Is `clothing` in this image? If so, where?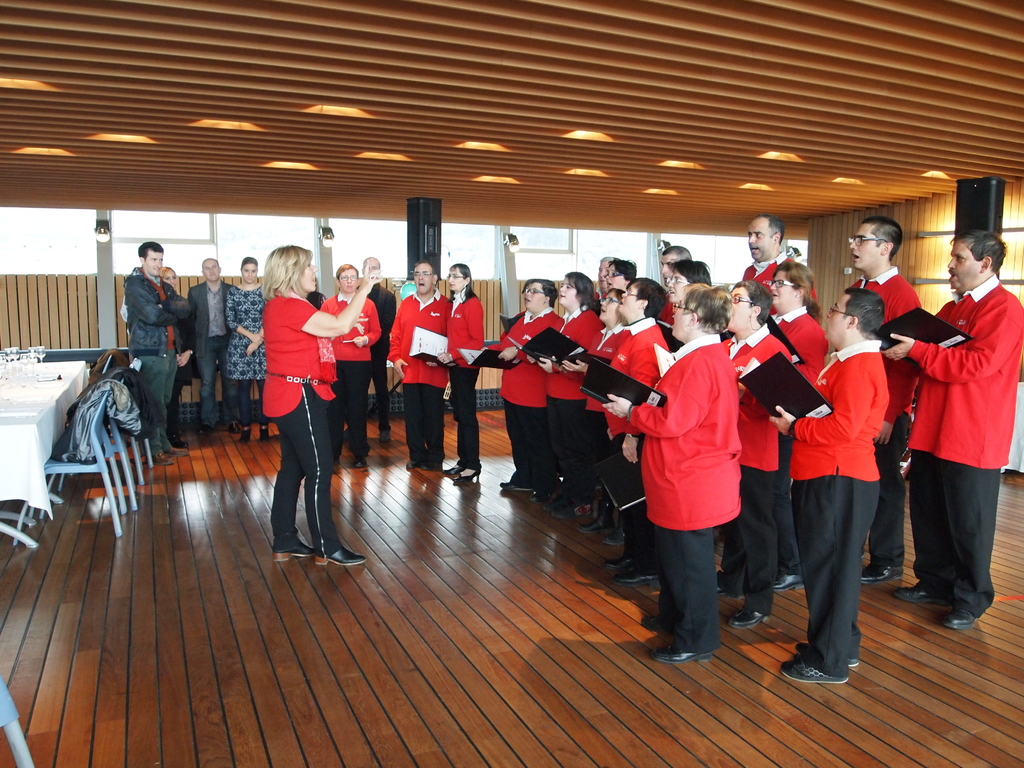
Yes, at detection(902, 280, 1009, 609).
